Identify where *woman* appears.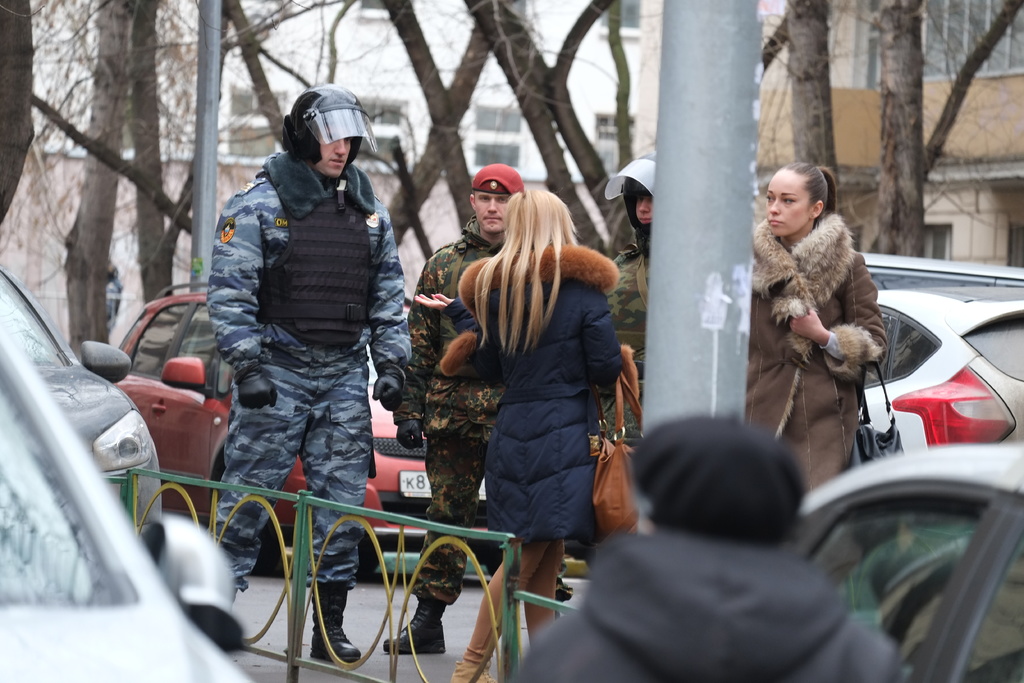
Appears at region(748, 160, 888, 497).
